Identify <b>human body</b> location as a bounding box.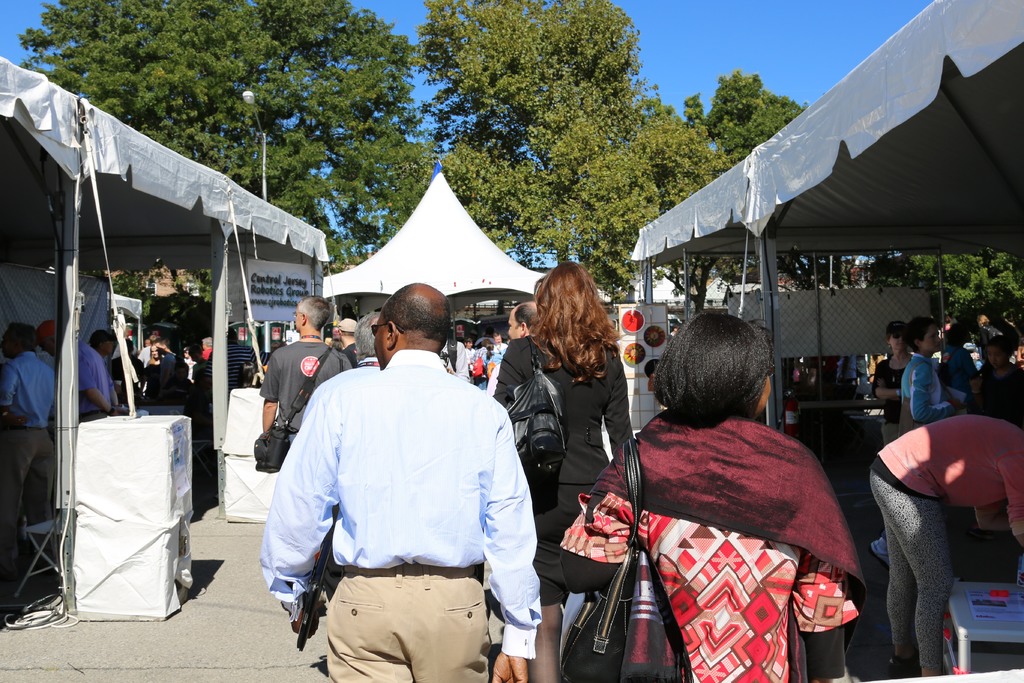
[280,331,538,682].
